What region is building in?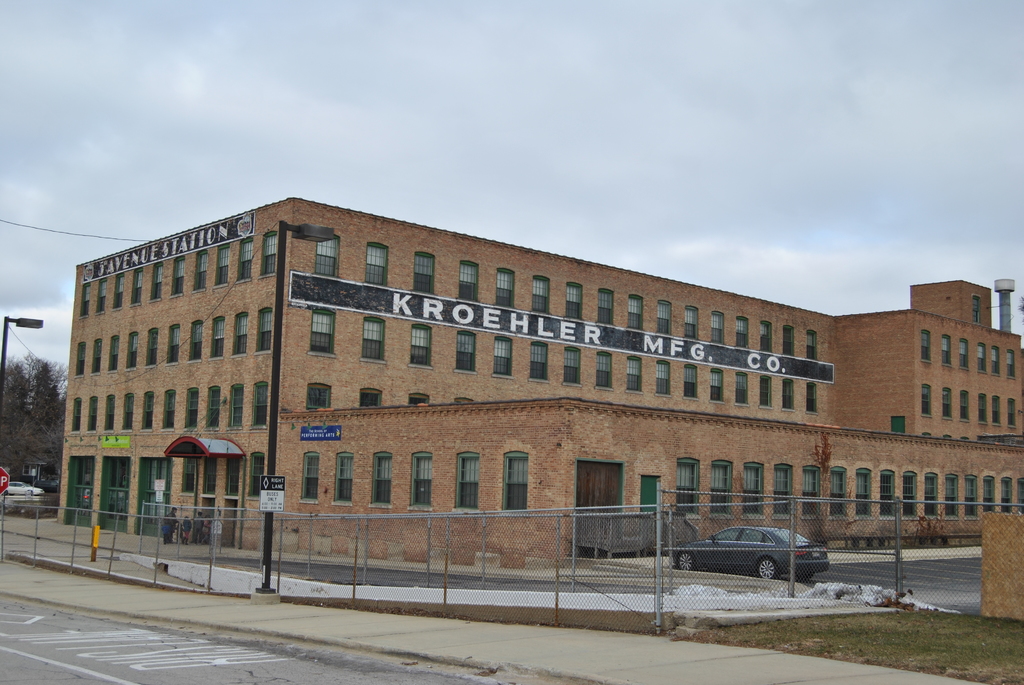
<bbox>53, 201, 1023, 548</bbox>.
